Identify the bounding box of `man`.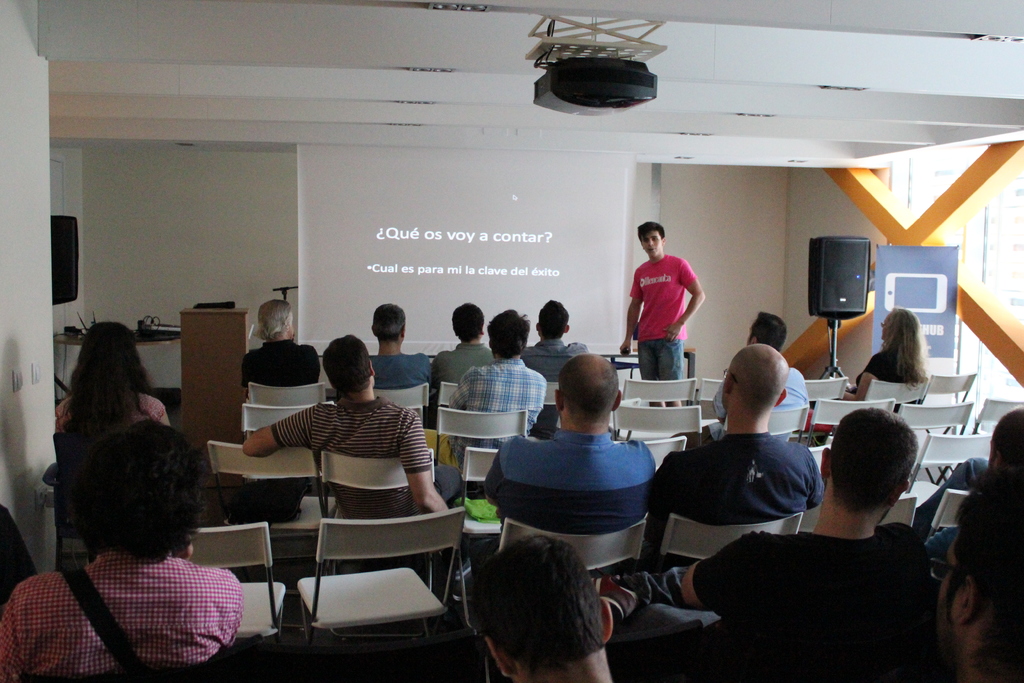
pyautogui.locateOnScreen(484, 363, 652, 566).
